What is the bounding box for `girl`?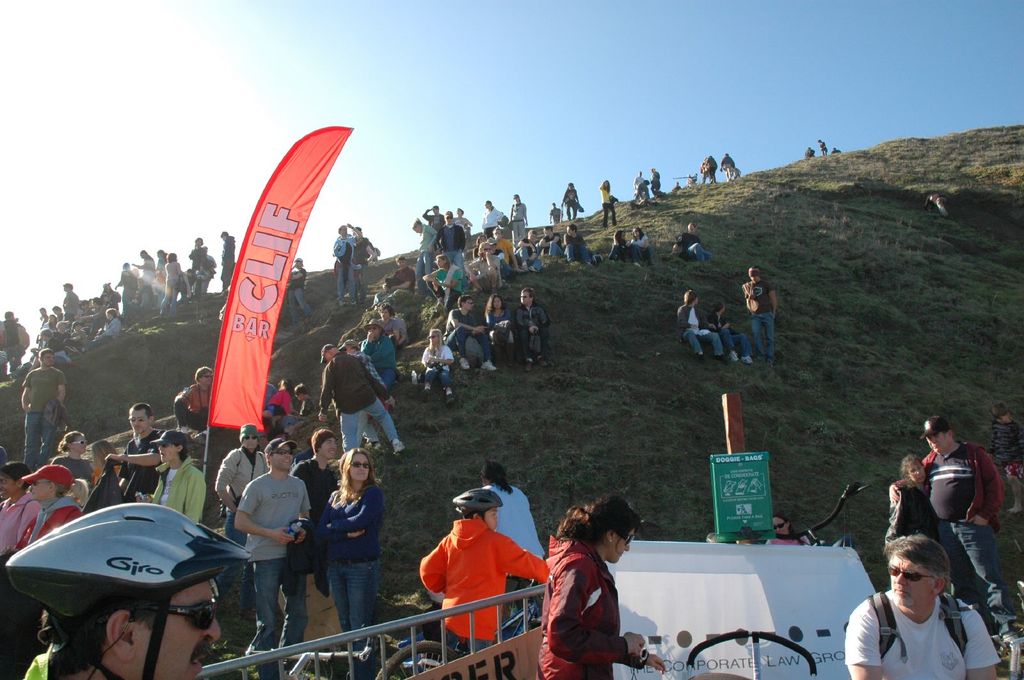
(x1=166, y1=364, x2=214, y2=431).
